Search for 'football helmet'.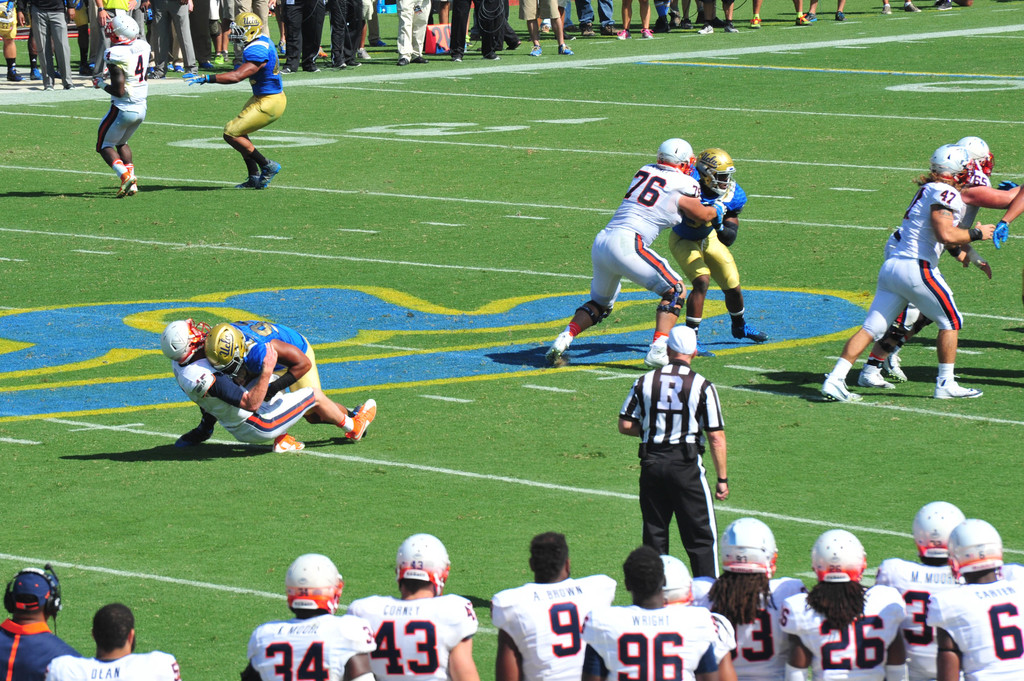
Found at (left=811, top=529, right=865, bottom=580).
